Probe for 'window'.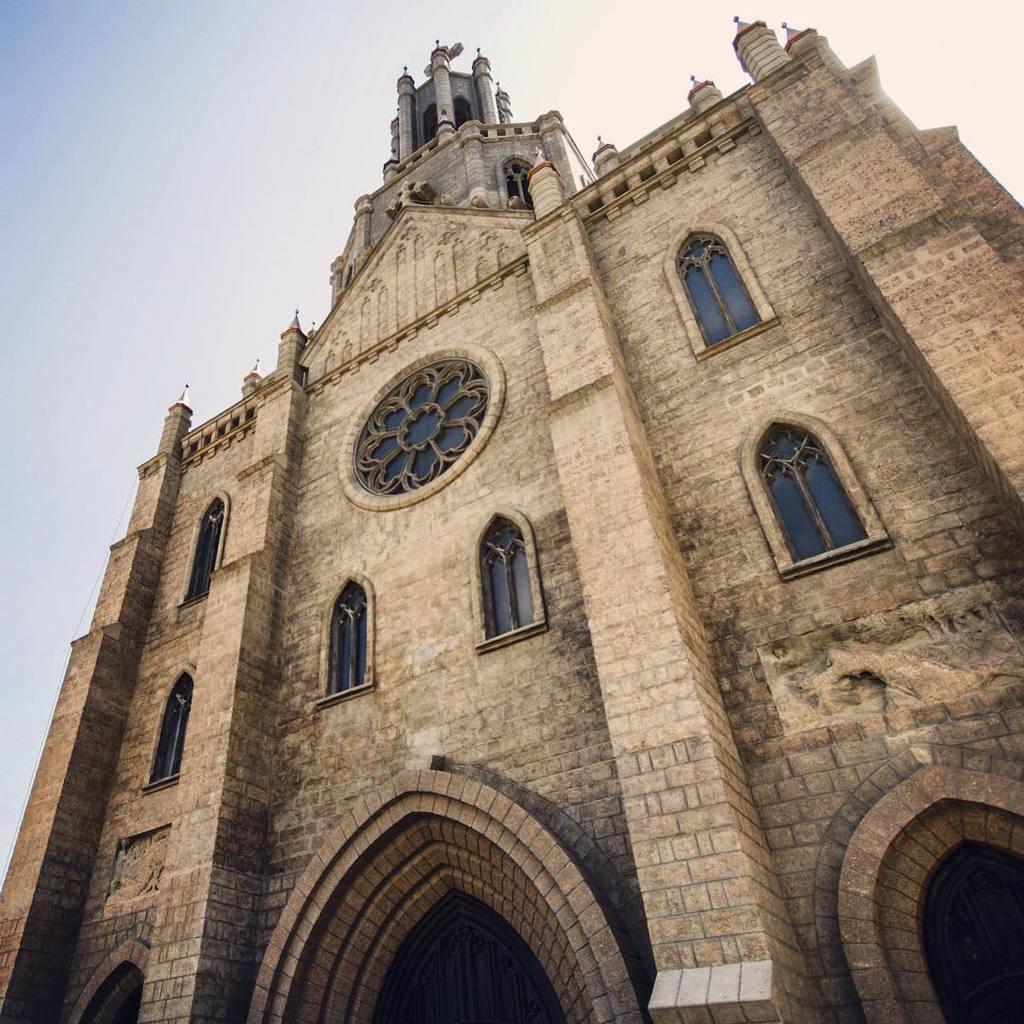
Probe result: 677, 226, 767, 347.
